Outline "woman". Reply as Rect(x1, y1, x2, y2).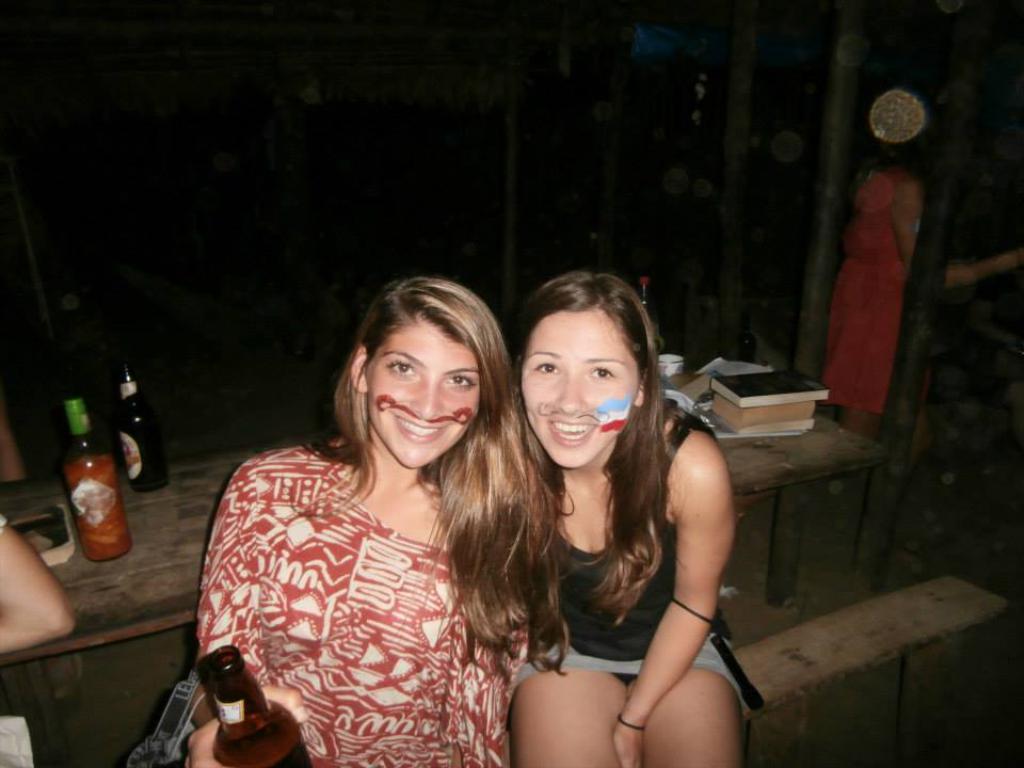
Rect(511, 269, 748, 767).
